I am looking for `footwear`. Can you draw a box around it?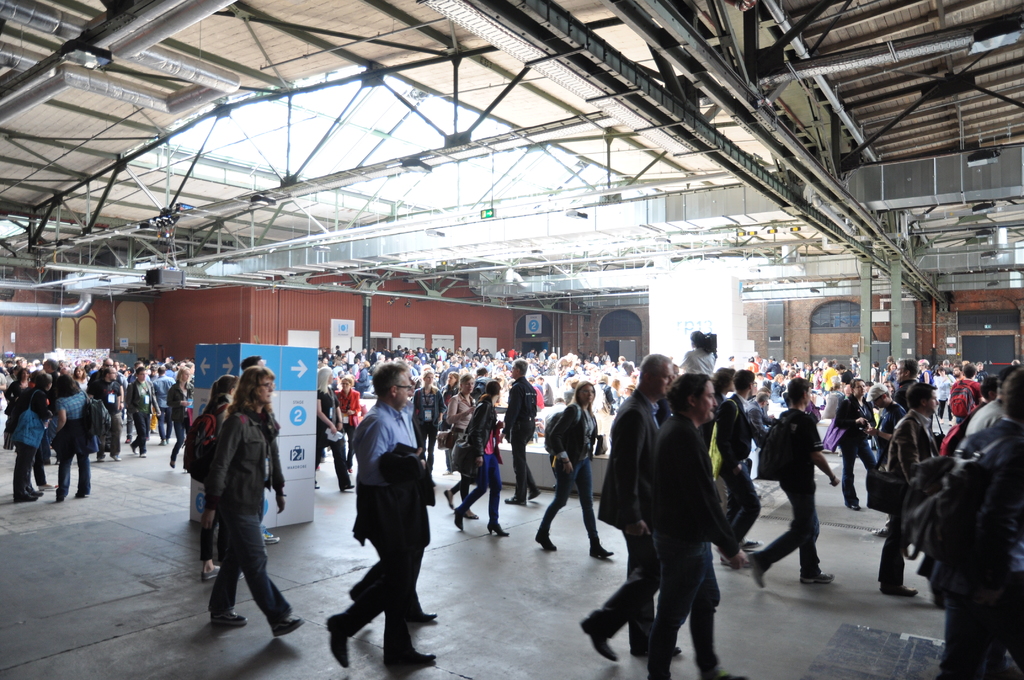
Sure, the bounding box is <region>634, 644, 688, 658</region>.
